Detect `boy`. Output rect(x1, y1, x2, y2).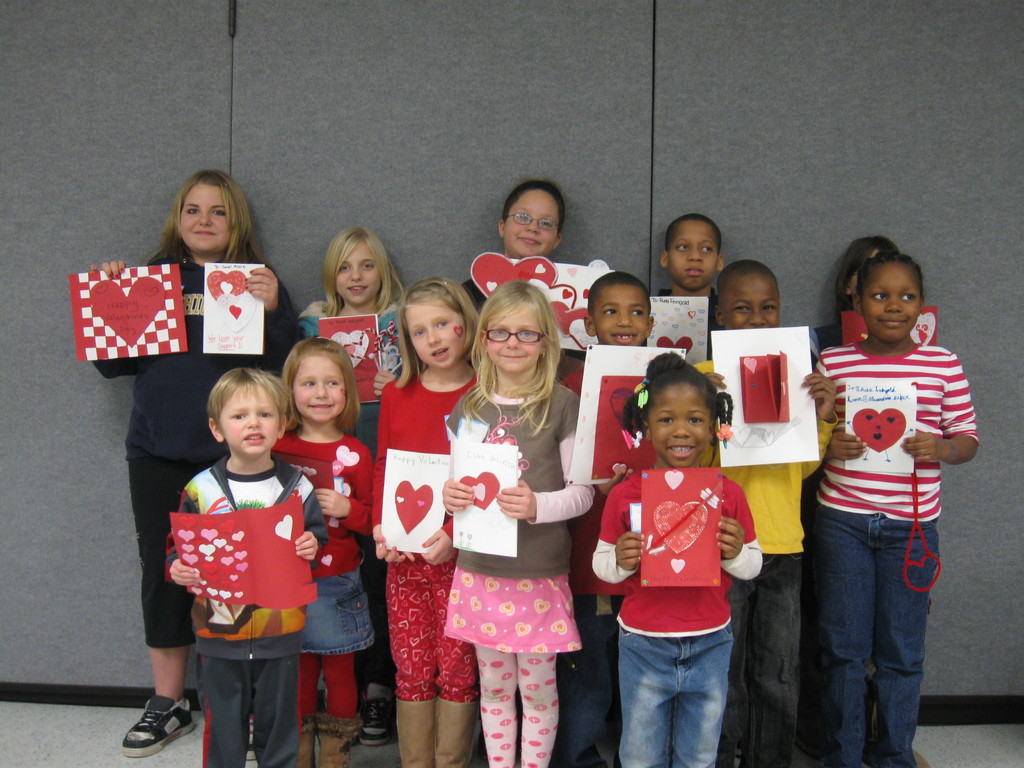
rect(164, 370, 328, 767).
